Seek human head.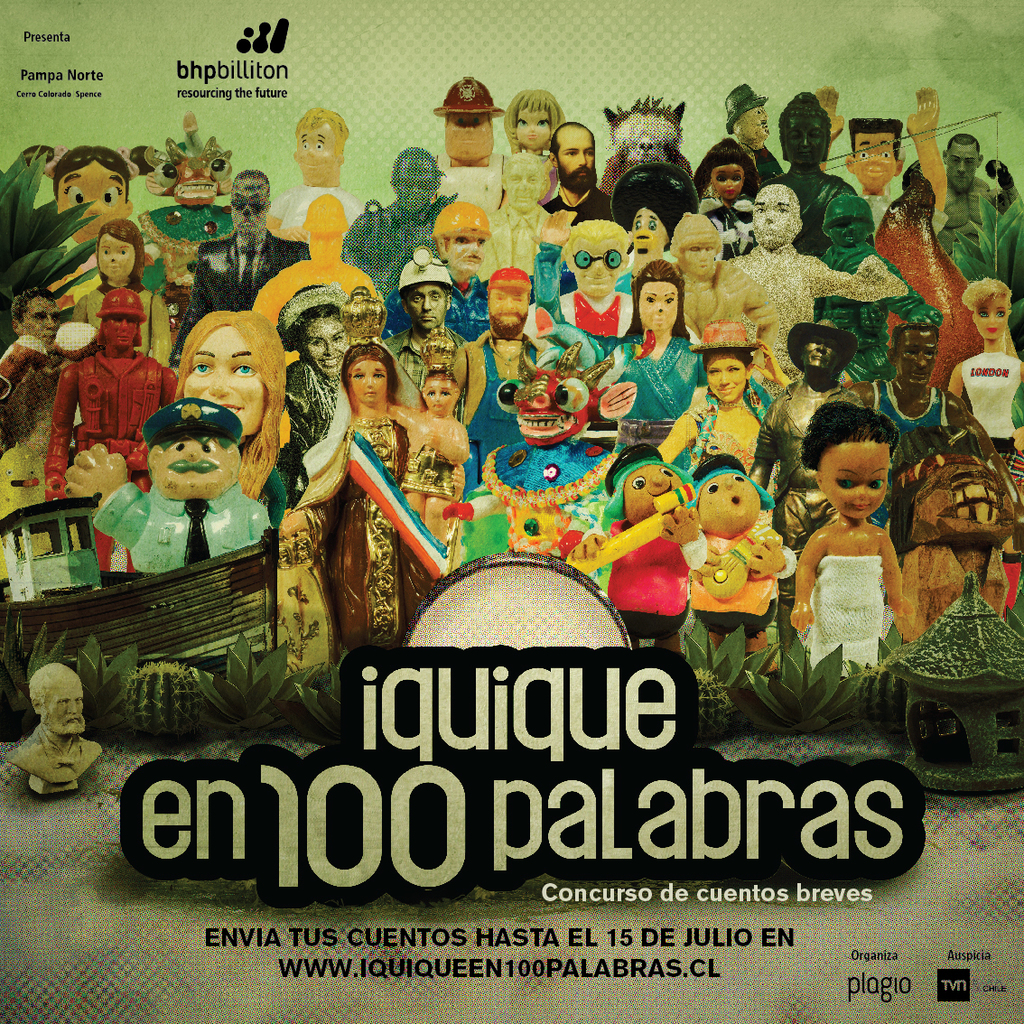
detection(498, 150, 547, 208).
